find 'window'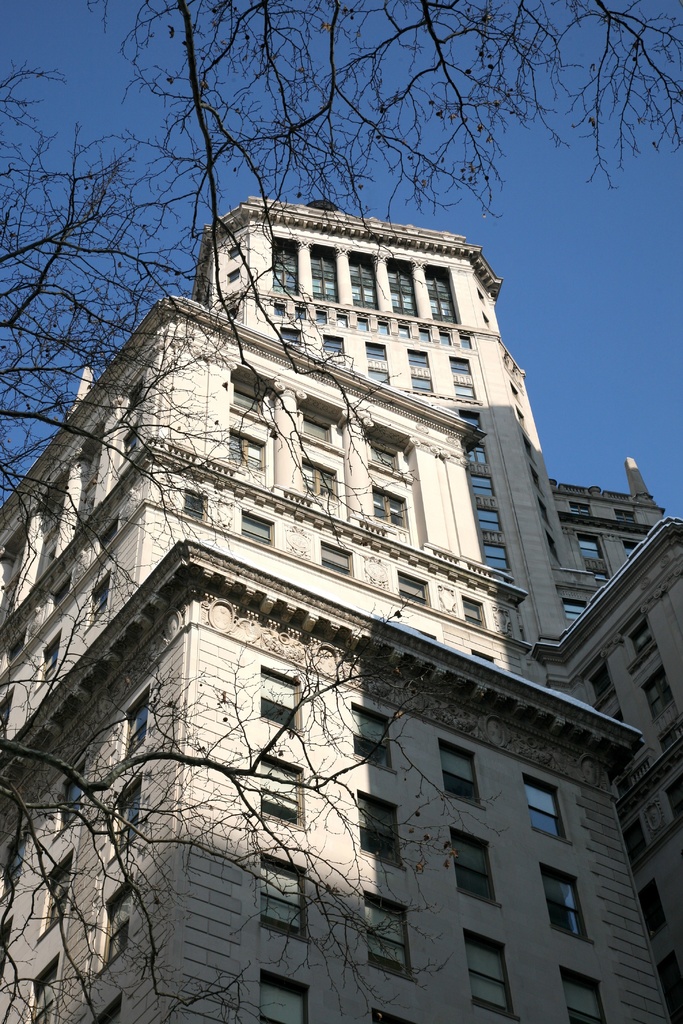
308/245/343/305
